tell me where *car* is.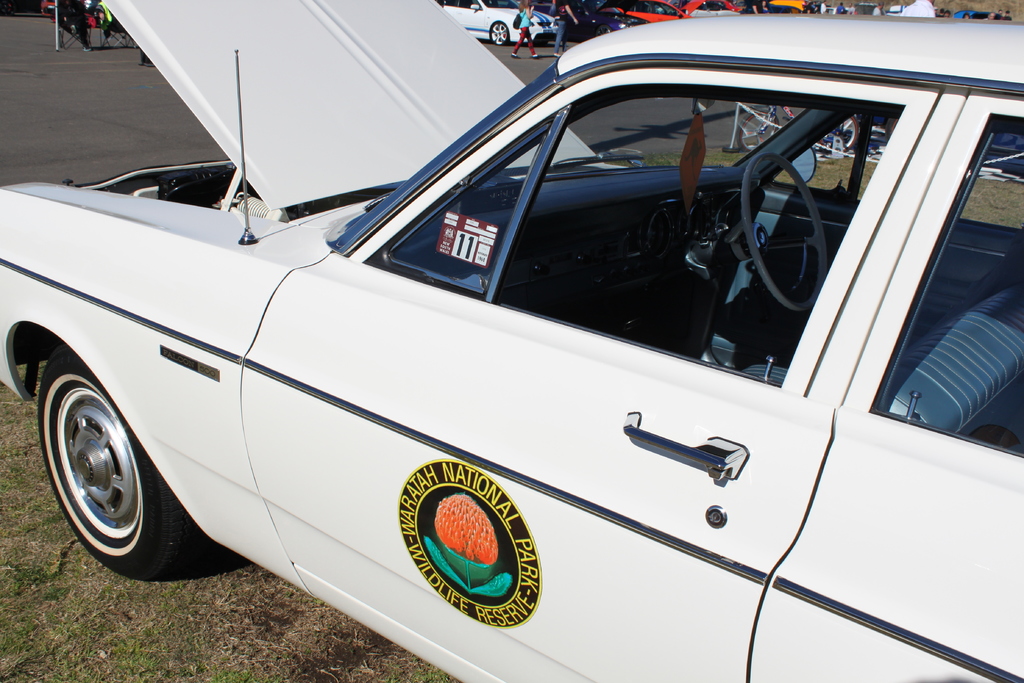
*car* is at {"left": 616, "top": 1, "right": 710, "bottom": 23}.
